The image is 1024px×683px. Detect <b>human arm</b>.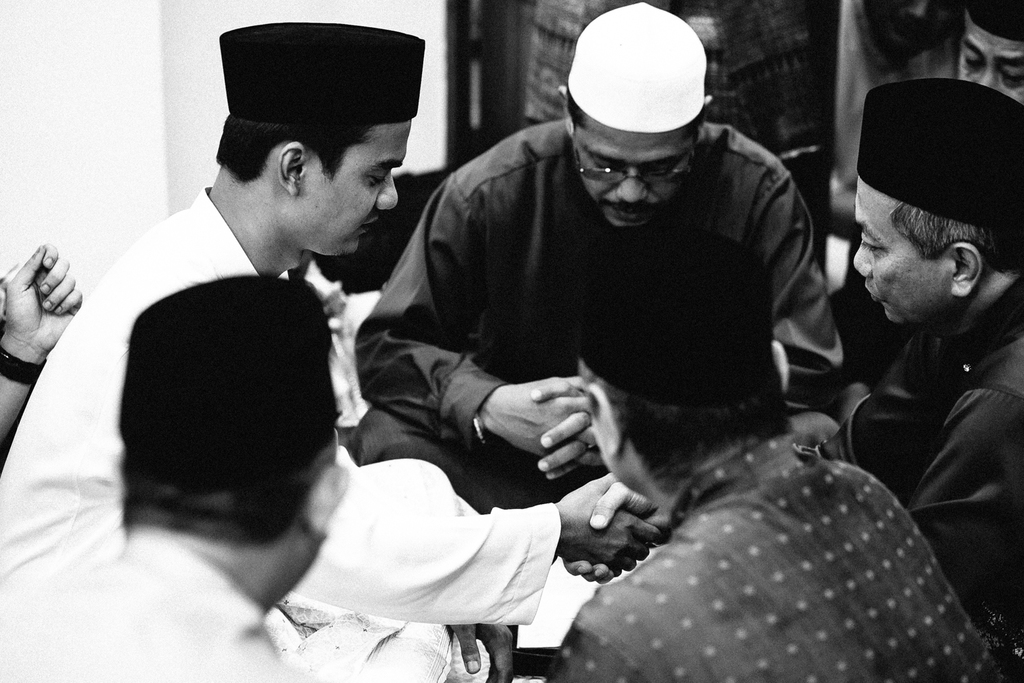
Detection: Rect(911, 387, 1023, 611).
